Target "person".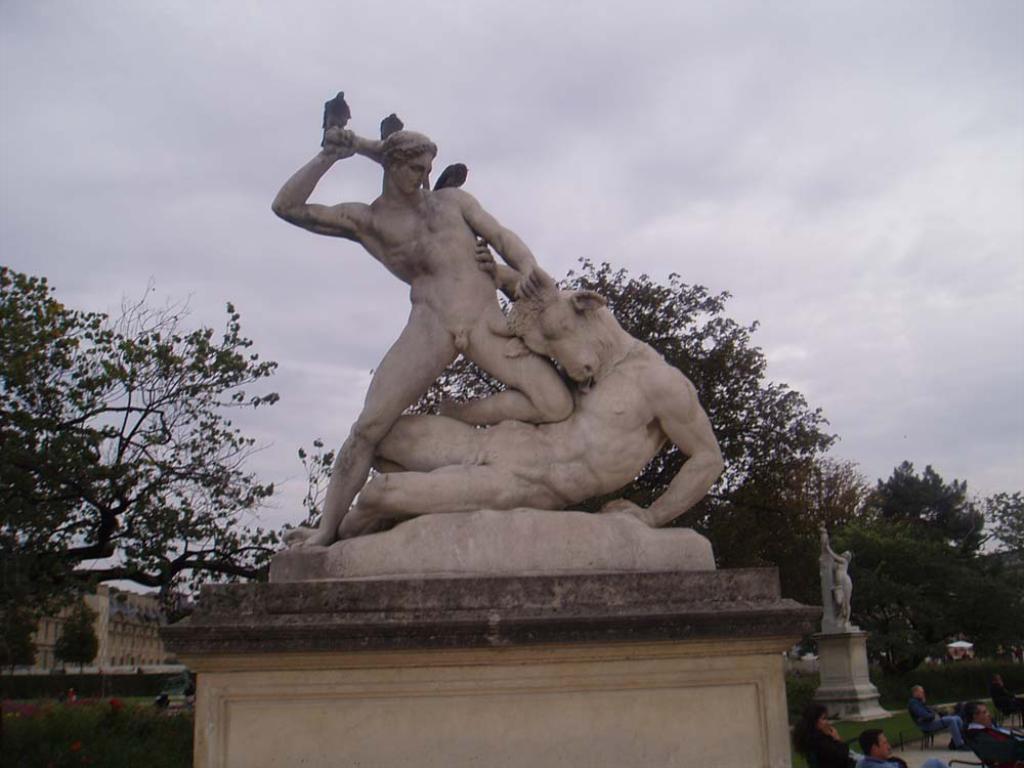
Target region: detection(913, 683, 967, 751).
